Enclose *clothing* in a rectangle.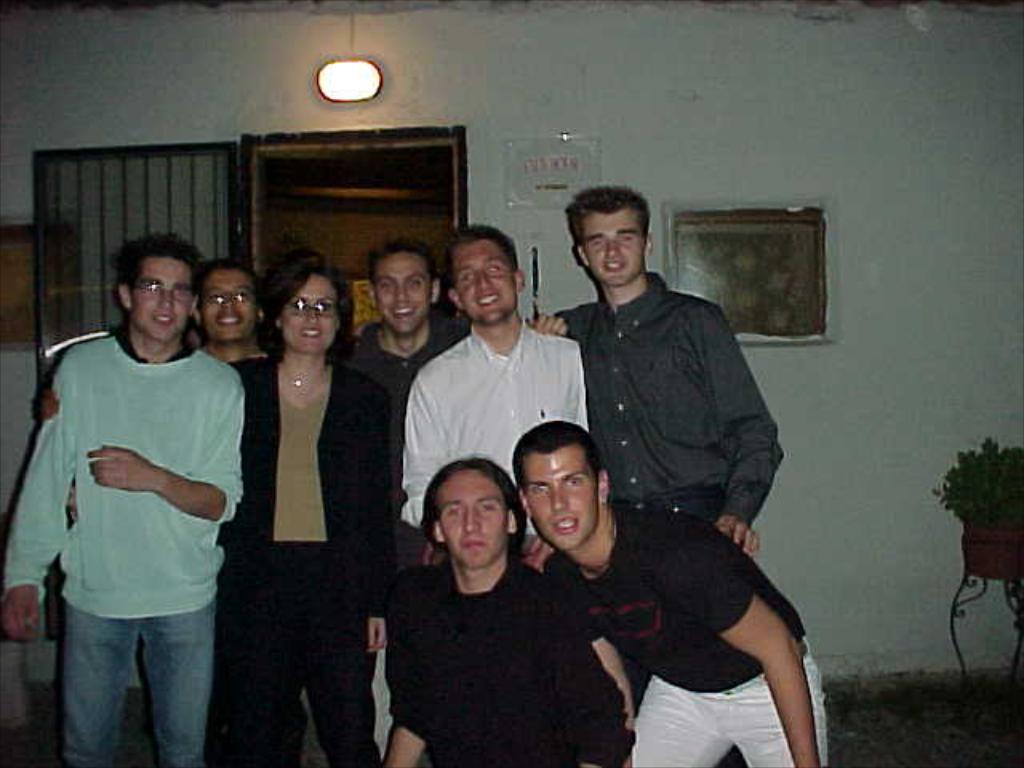
382 547 627 766.
